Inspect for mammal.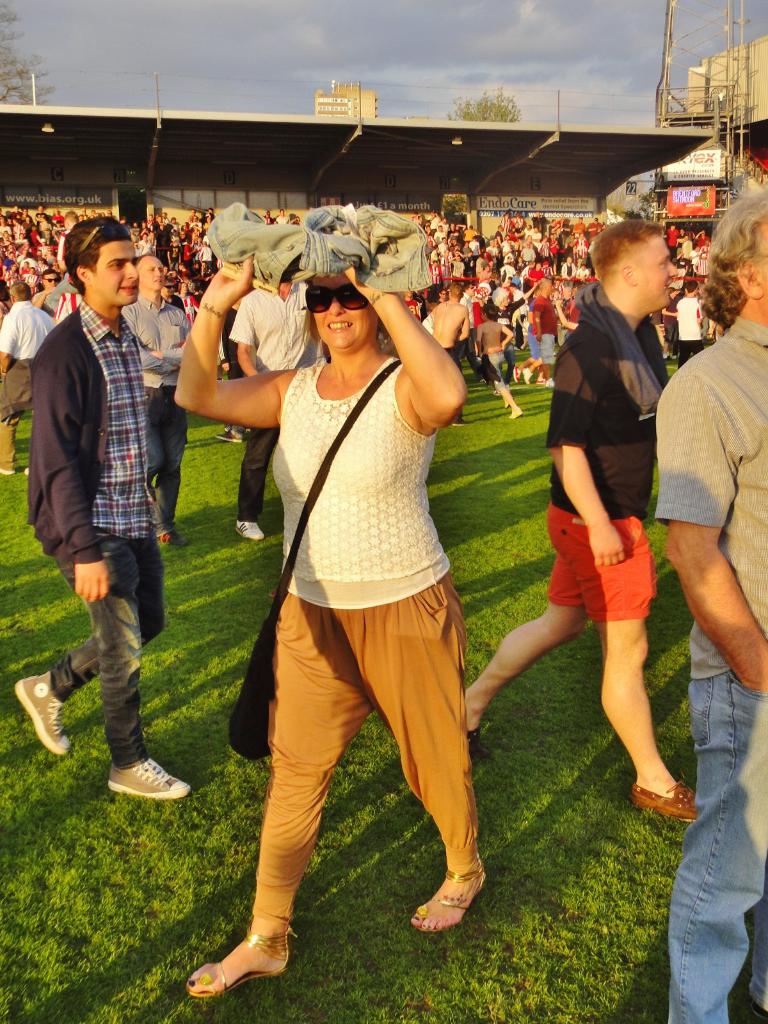
Inspection: pyautogui.locateOnScreen(525, 277, 558, 387).
